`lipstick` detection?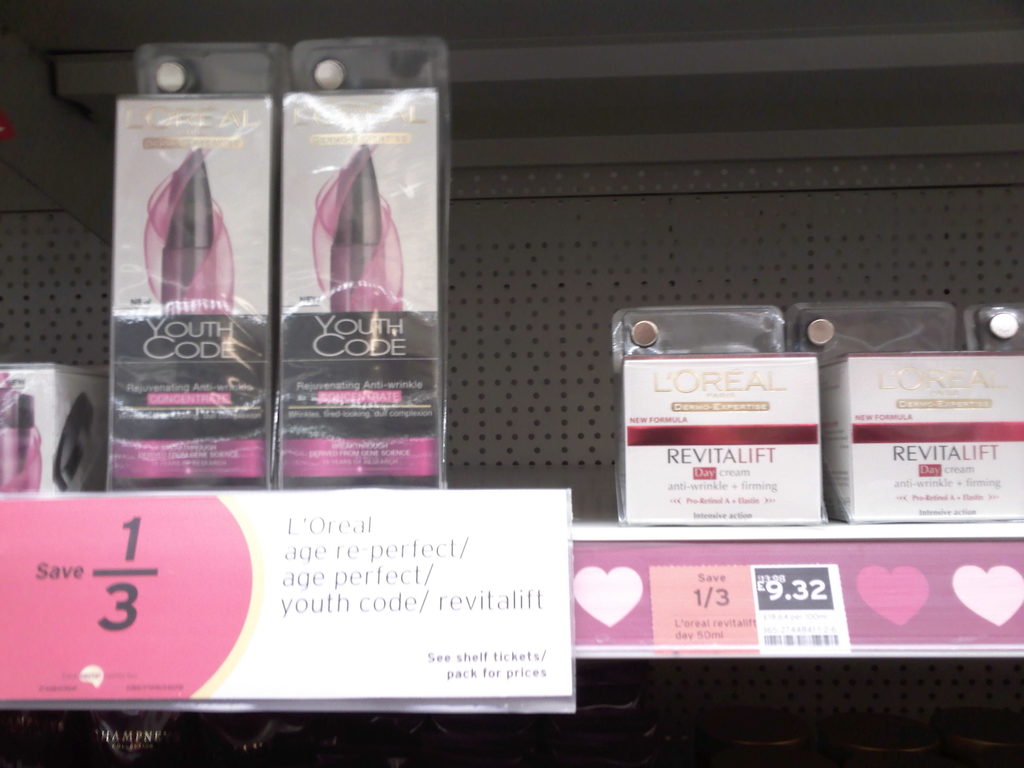
(x1=328, y1=139, x2=382, y2=315)
